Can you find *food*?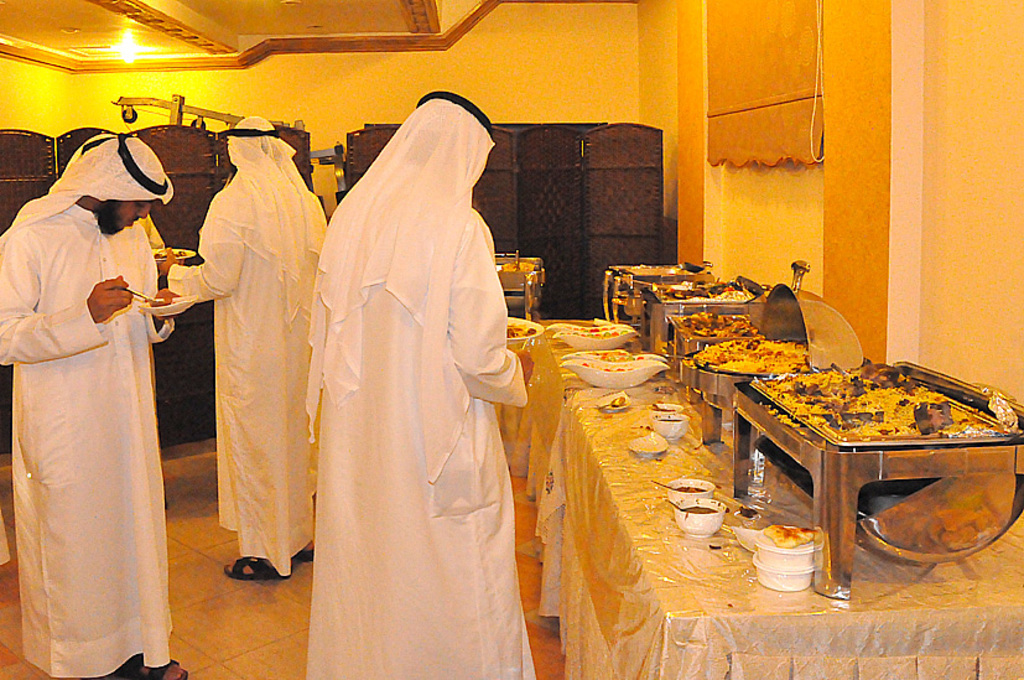
Yes, bounding box: <bbox>657, 277, 754, 305</bbox>.
